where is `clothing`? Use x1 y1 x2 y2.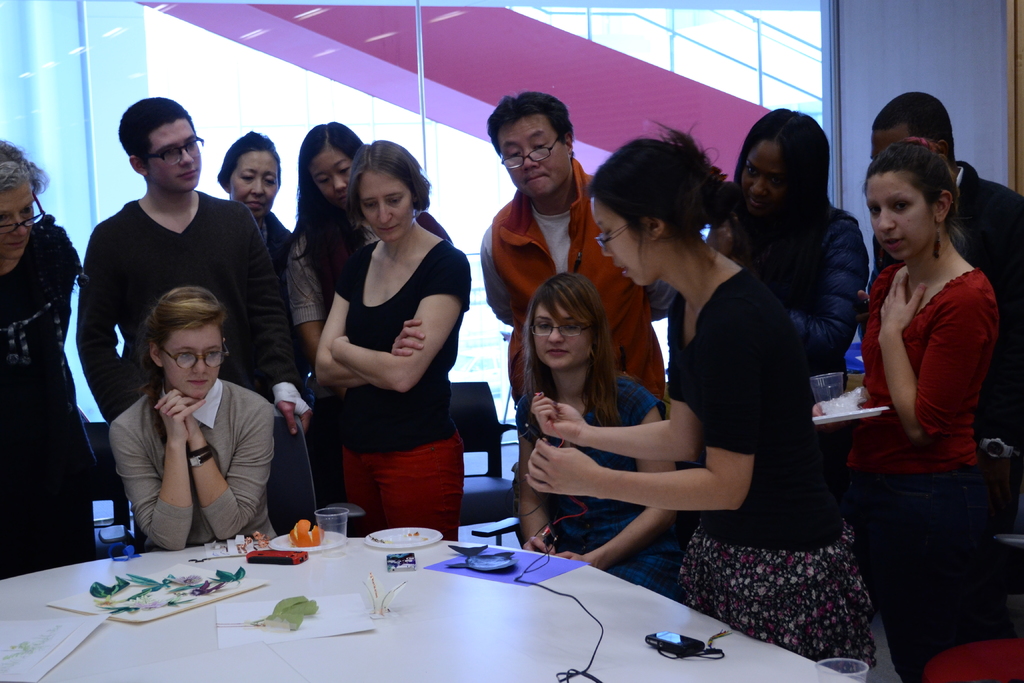
305 206 465 516.
